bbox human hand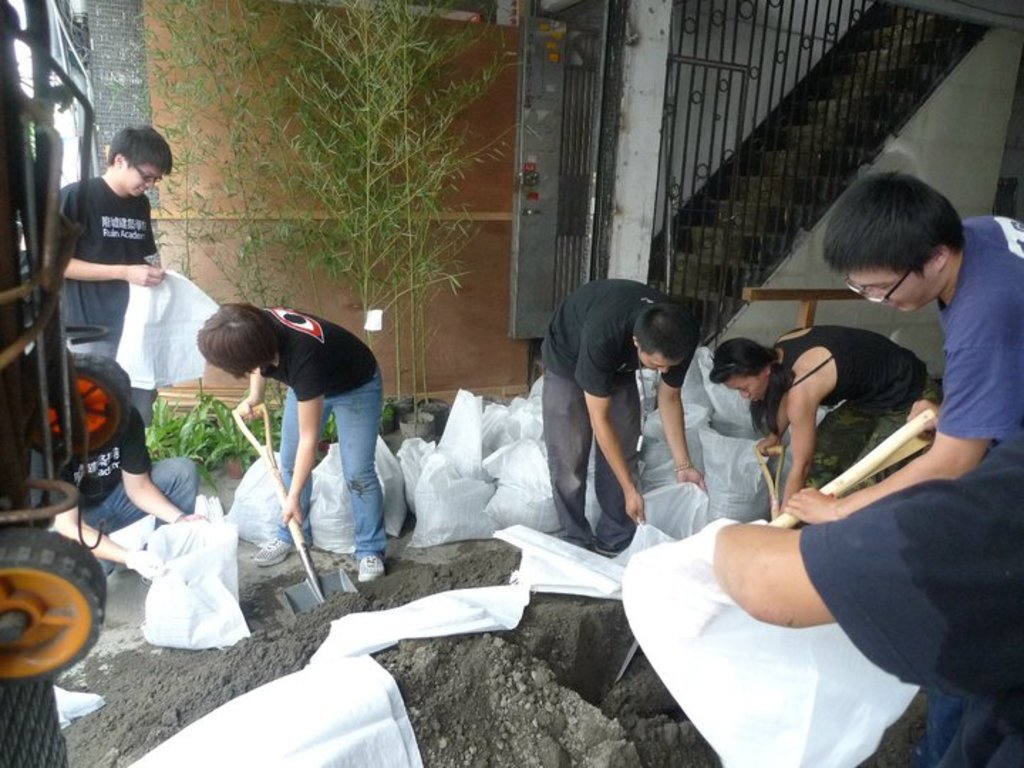
131/552/168/580
